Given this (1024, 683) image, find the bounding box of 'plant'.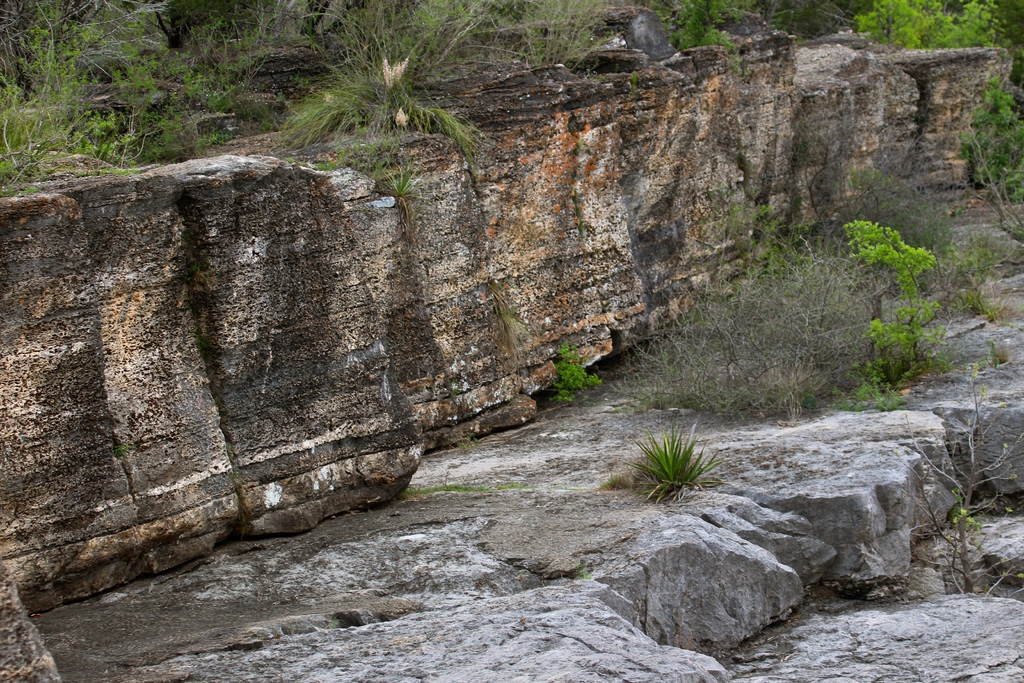
{"left": 634, "top": 204, "right": 886, "bottom": 421}.
